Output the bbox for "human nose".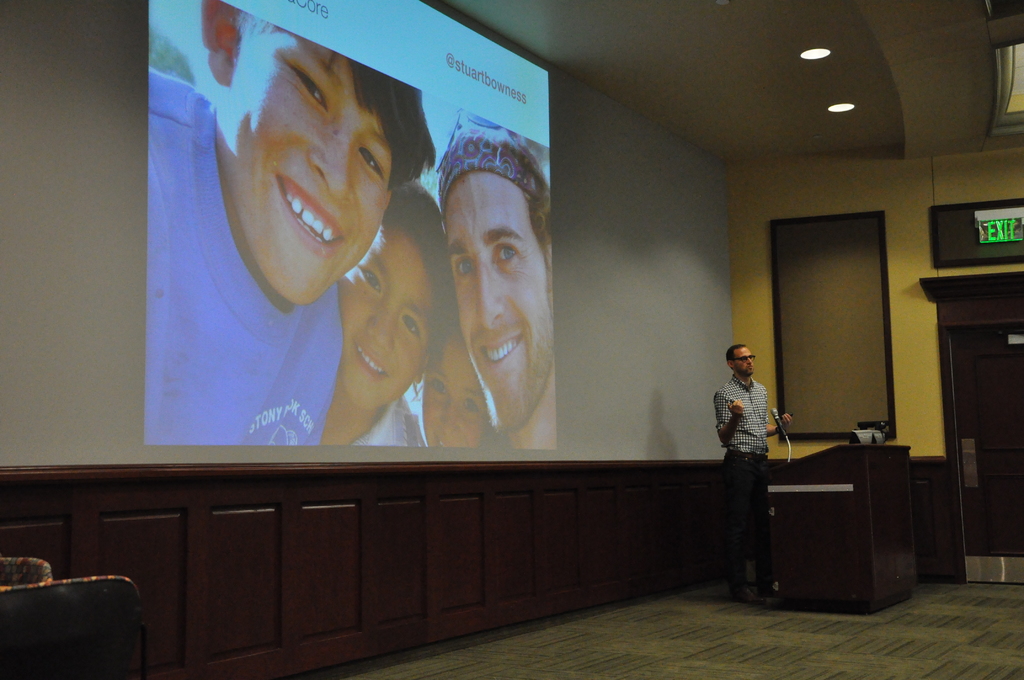
locate(480, 274, 509, 324).
